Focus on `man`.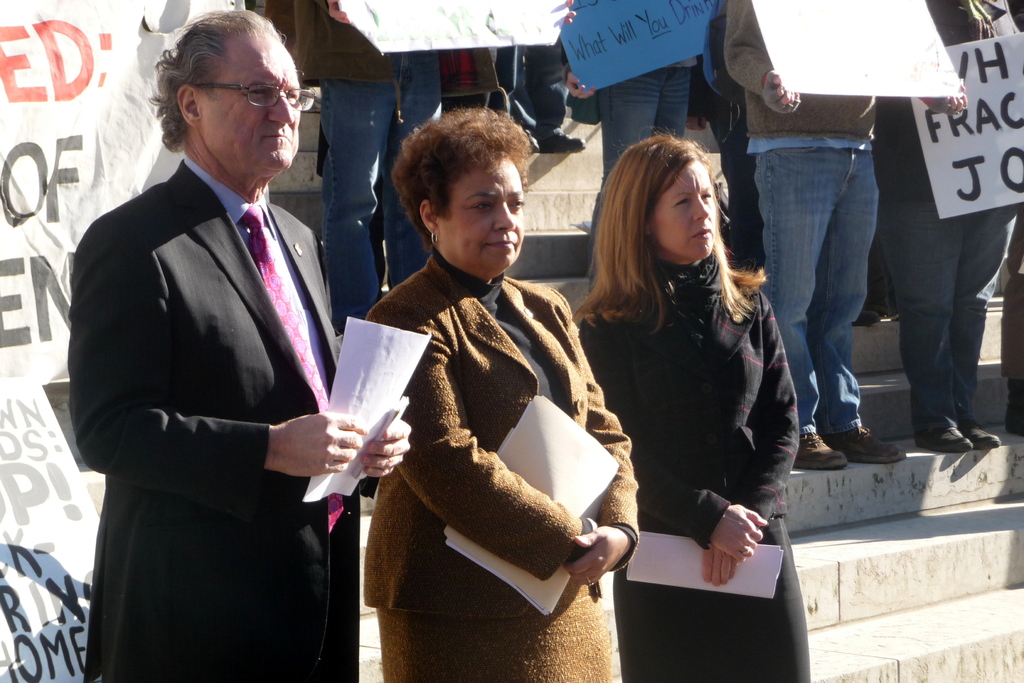
Focused at 720,0,911,466.
